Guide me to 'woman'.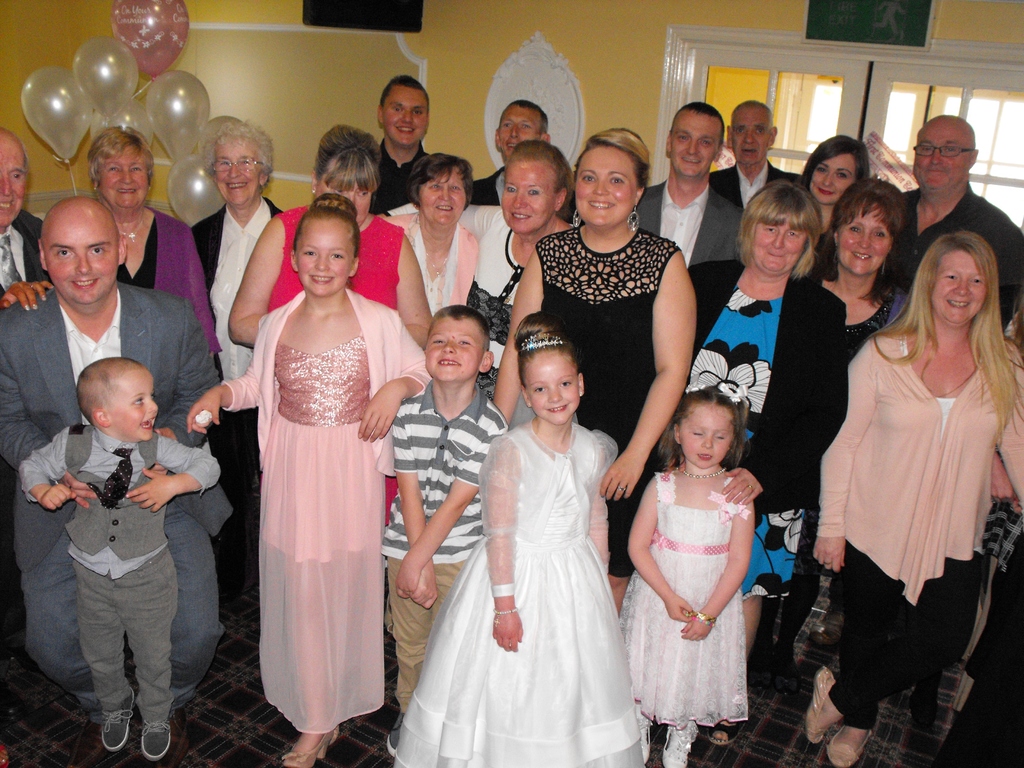
Guidance: (left=759, top=170, right=929, bottom=682).
